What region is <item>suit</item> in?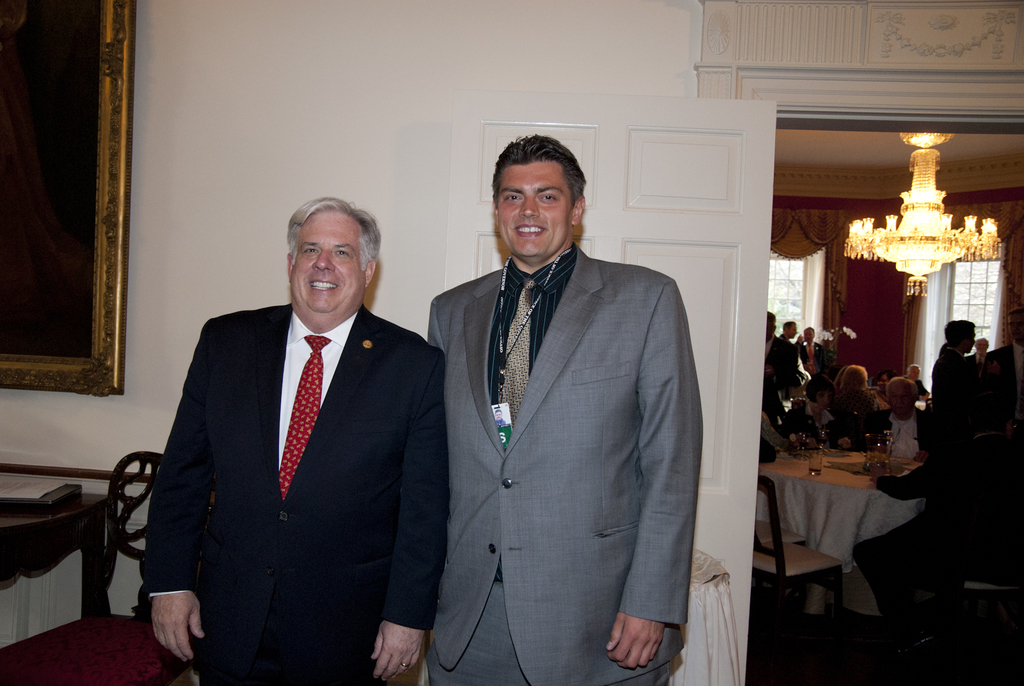
763/335/791/399.
